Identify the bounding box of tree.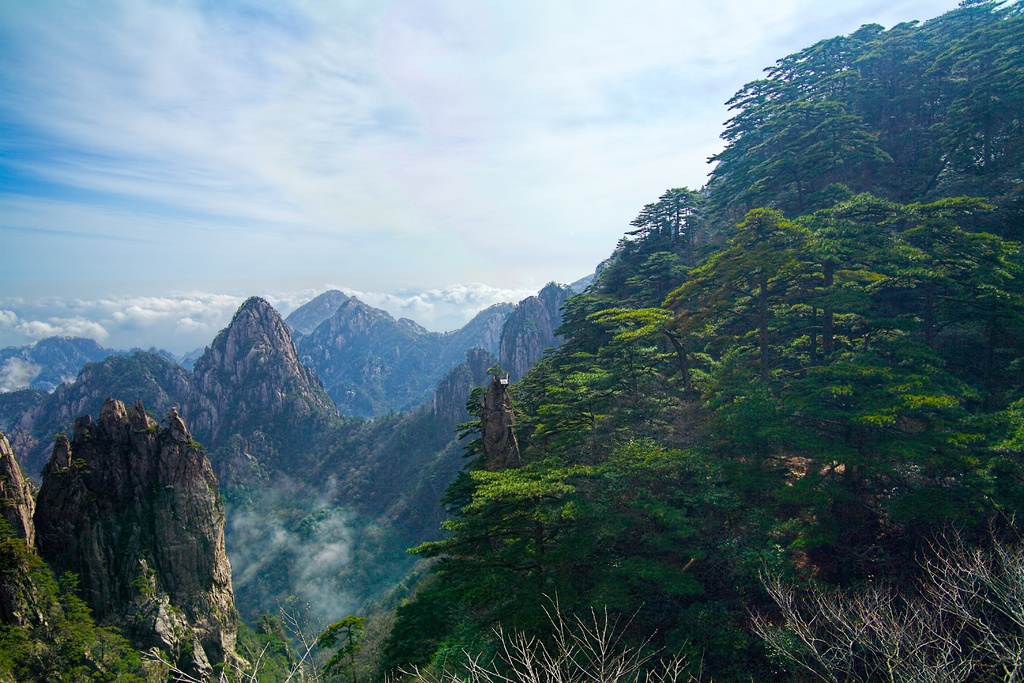
rect(730, 108, 897, 212).
